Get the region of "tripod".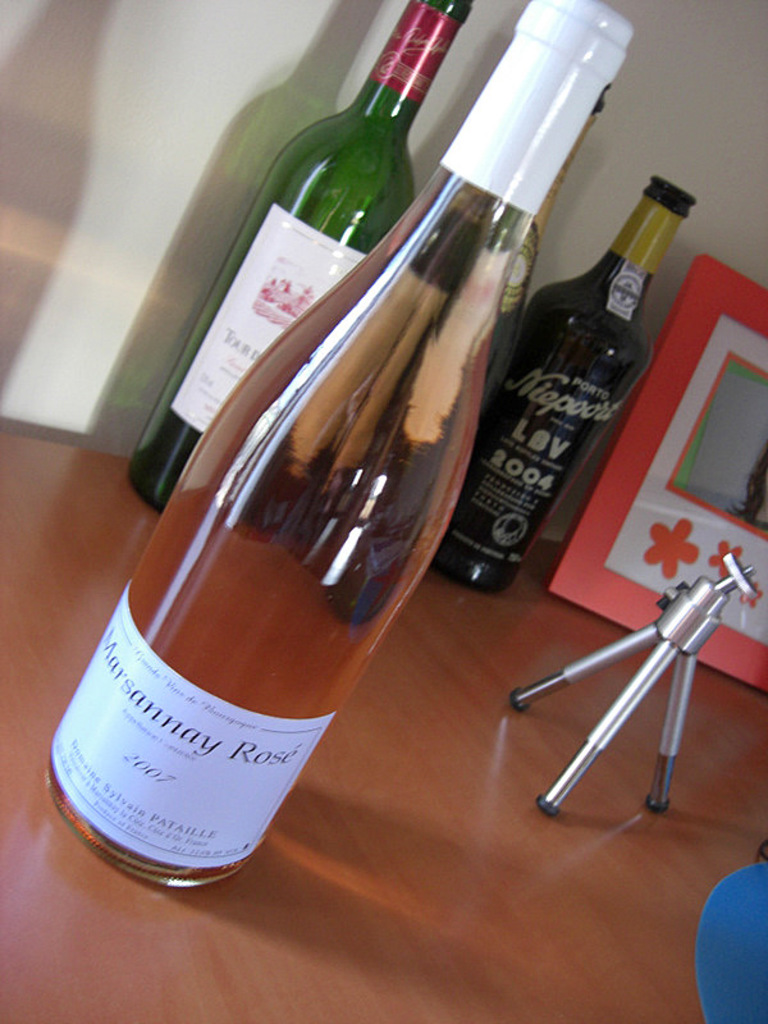
(503,552,763,822).
